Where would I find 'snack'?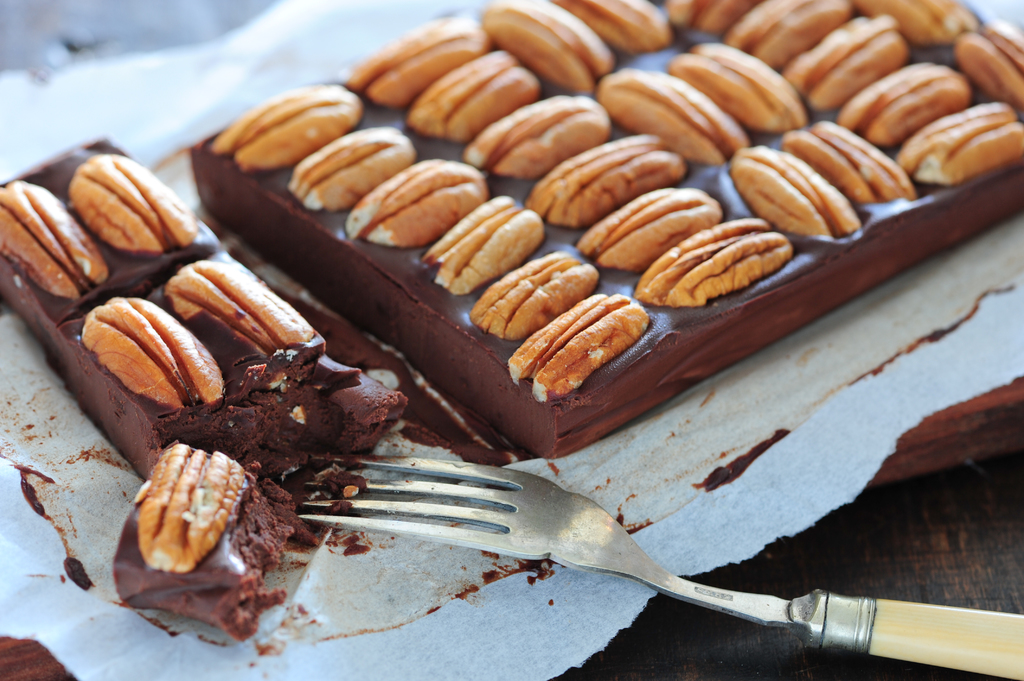
At BBox(77, 156, 196, 259).
